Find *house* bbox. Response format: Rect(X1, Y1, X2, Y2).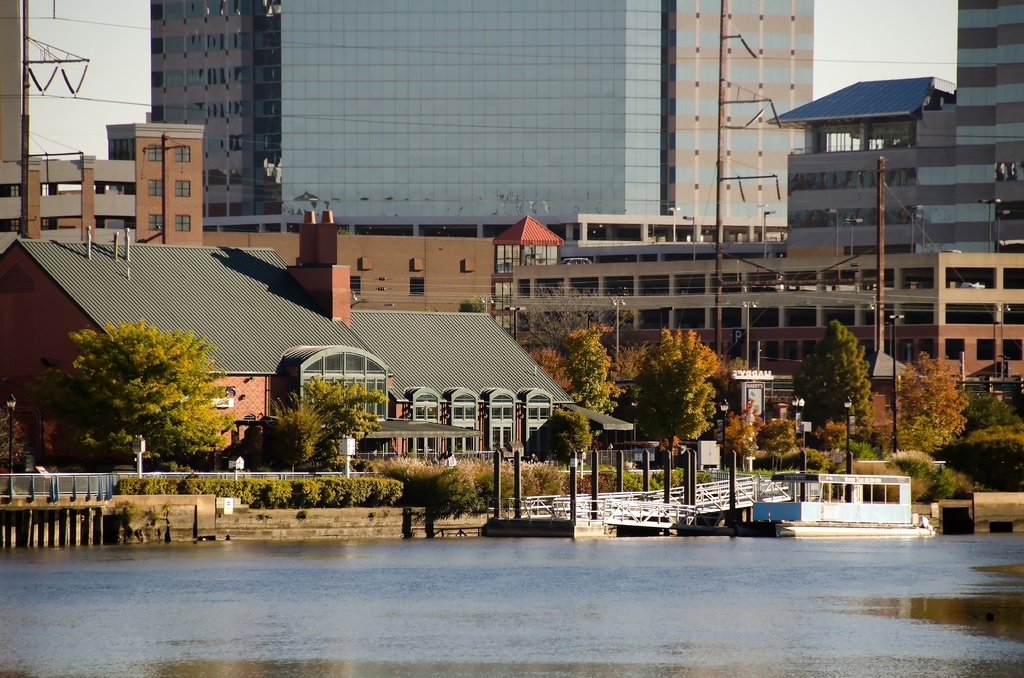
Rect(280, 262, 632, 456).
